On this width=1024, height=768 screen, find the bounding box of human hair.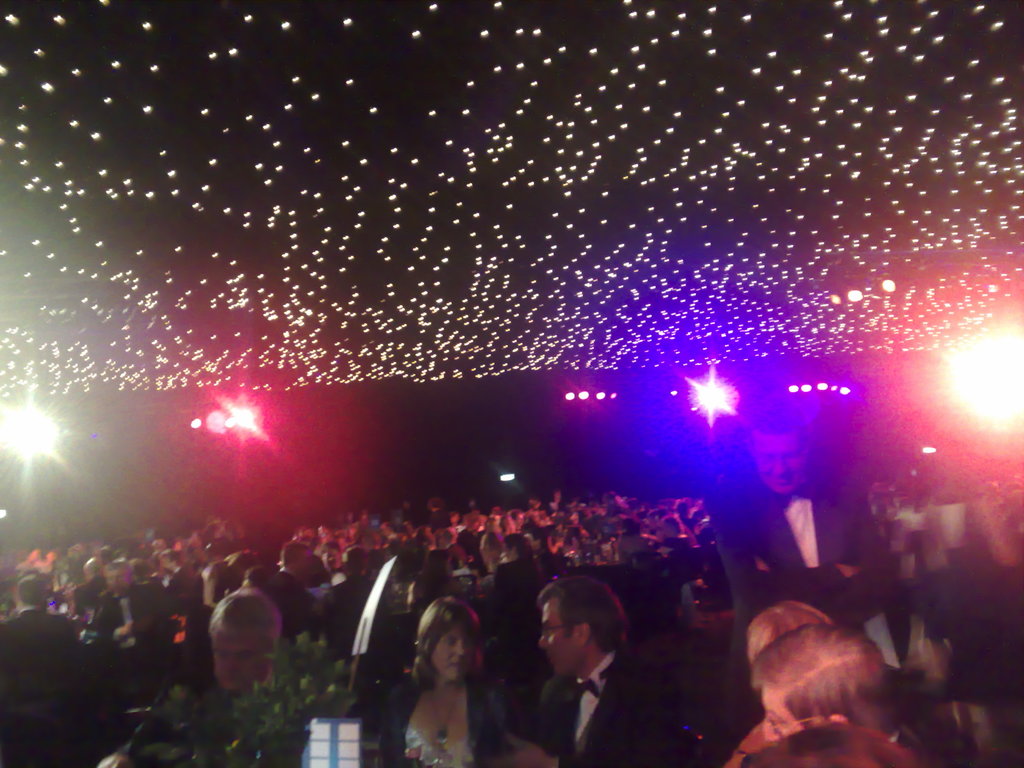
Bounding box: left=749, top=393, right=815, bottom=444.
